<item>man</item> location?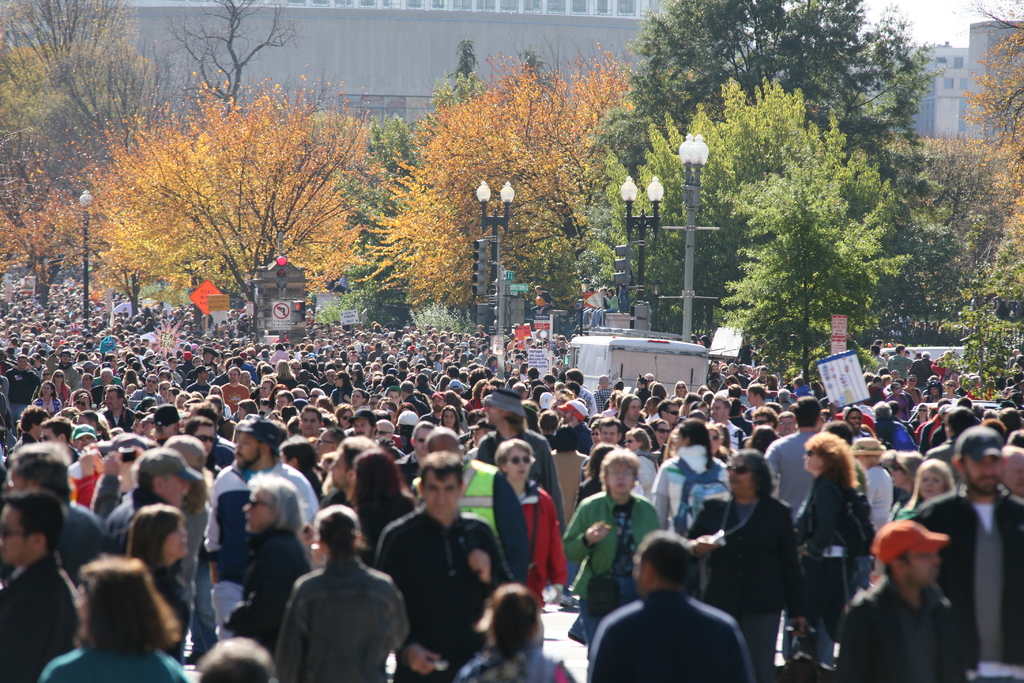
x1=645, y1=418, x2=731, y2=547
